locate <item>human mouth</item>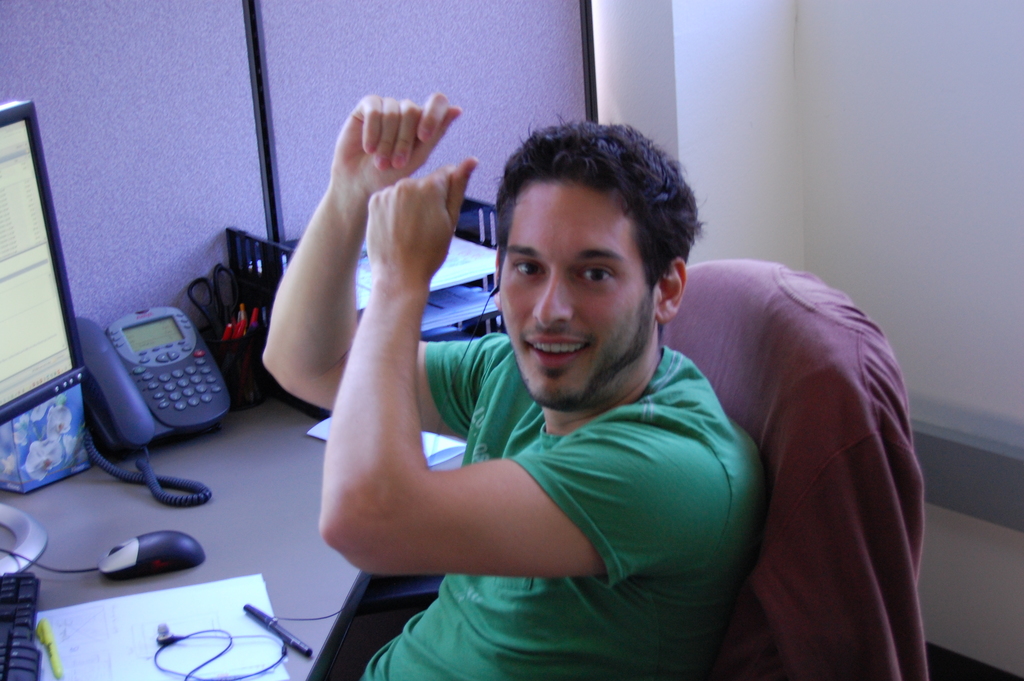
left=525, top=333, right=594, bottom=366
